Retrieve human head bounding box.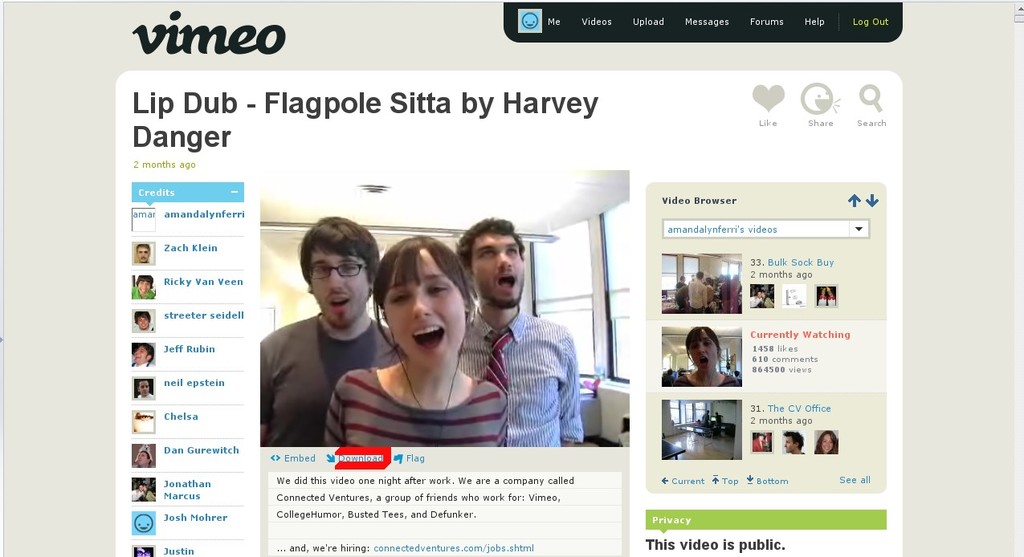
Bounding box: rect(141, 482, 147, 494).
